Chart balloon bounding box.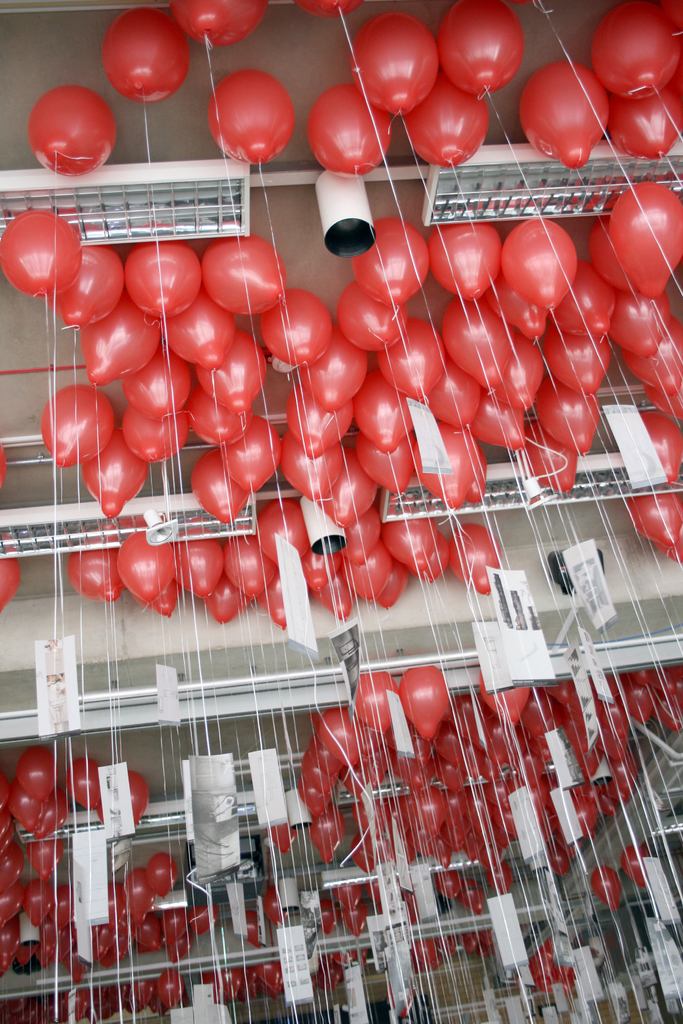
Charted: <box>189,447,251,525</box>.
